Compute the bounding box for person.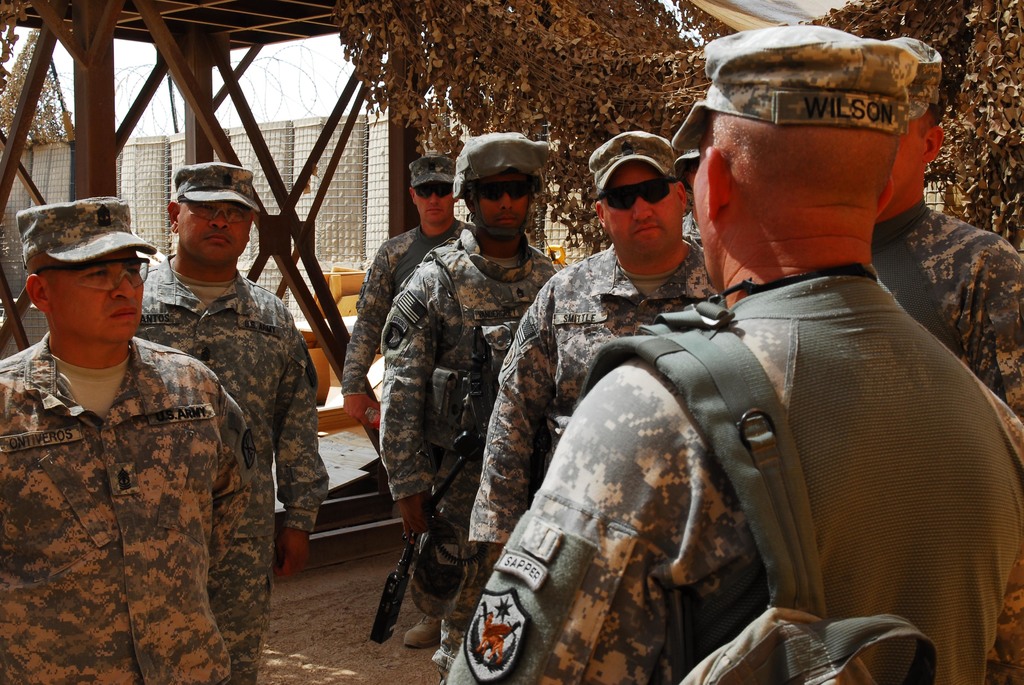
<box>342,154,468,652</box>.
